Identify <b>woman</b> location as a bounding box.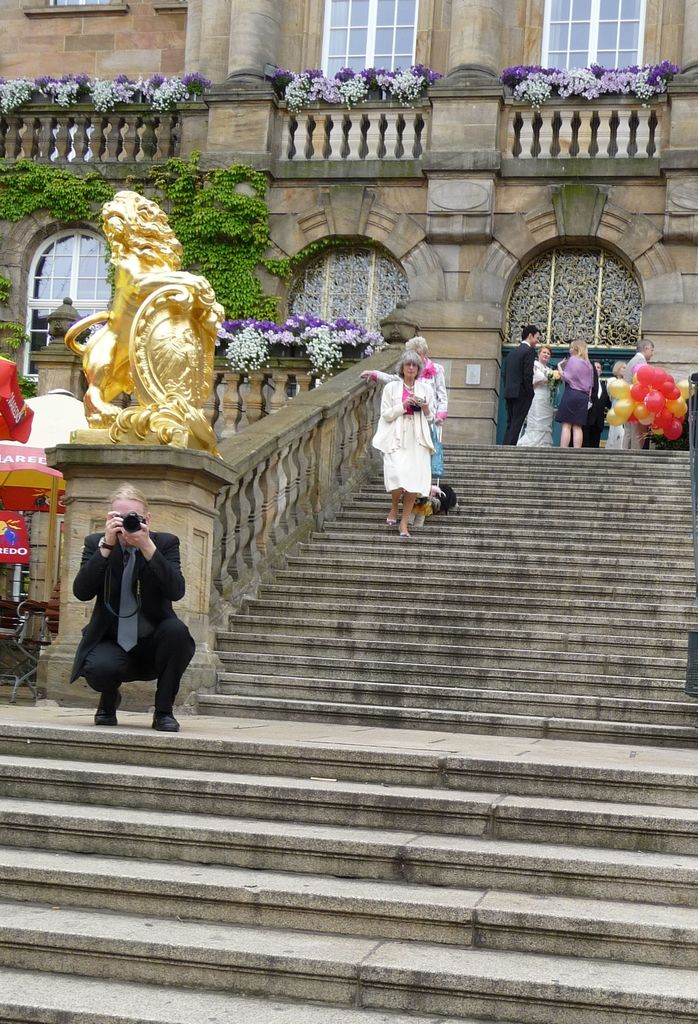
Rect(551, 337, 599, 447).
